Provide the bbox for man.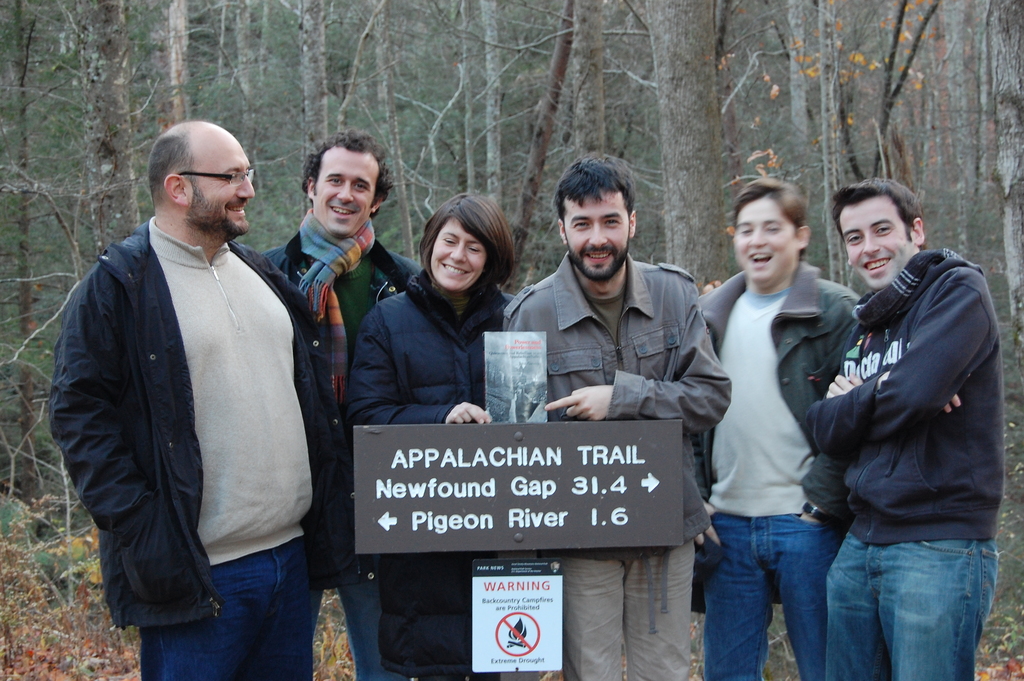
(left=692, top=172, right=856, bottom=680).
